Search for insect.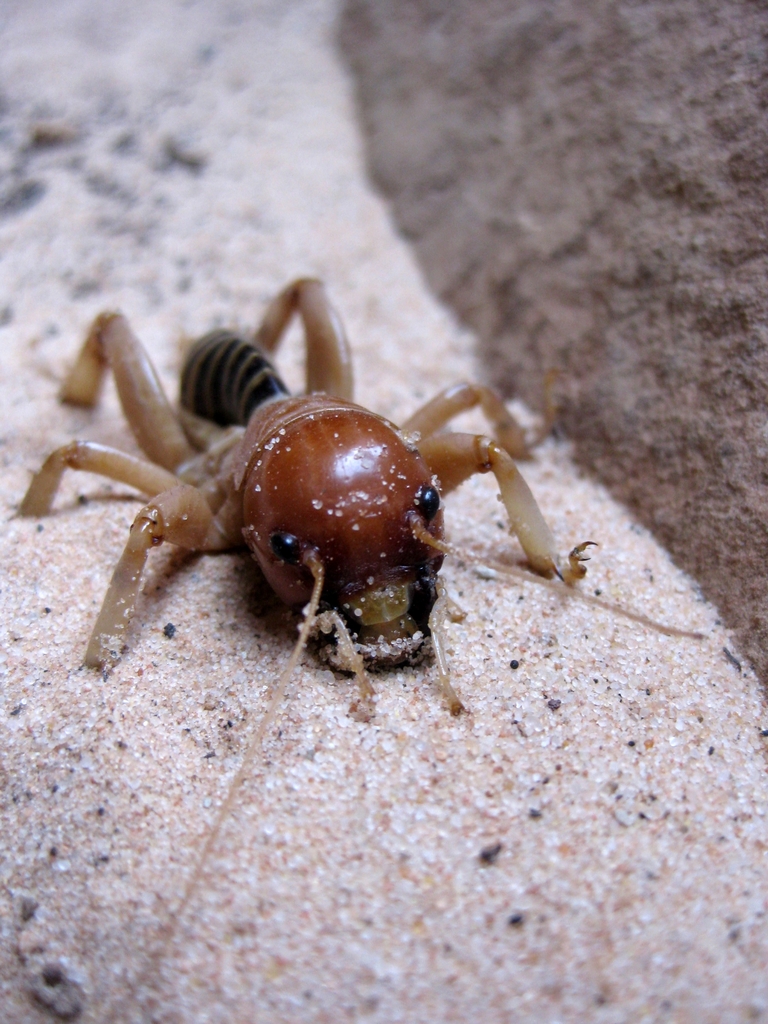
Found at 19/278/712/1007.
